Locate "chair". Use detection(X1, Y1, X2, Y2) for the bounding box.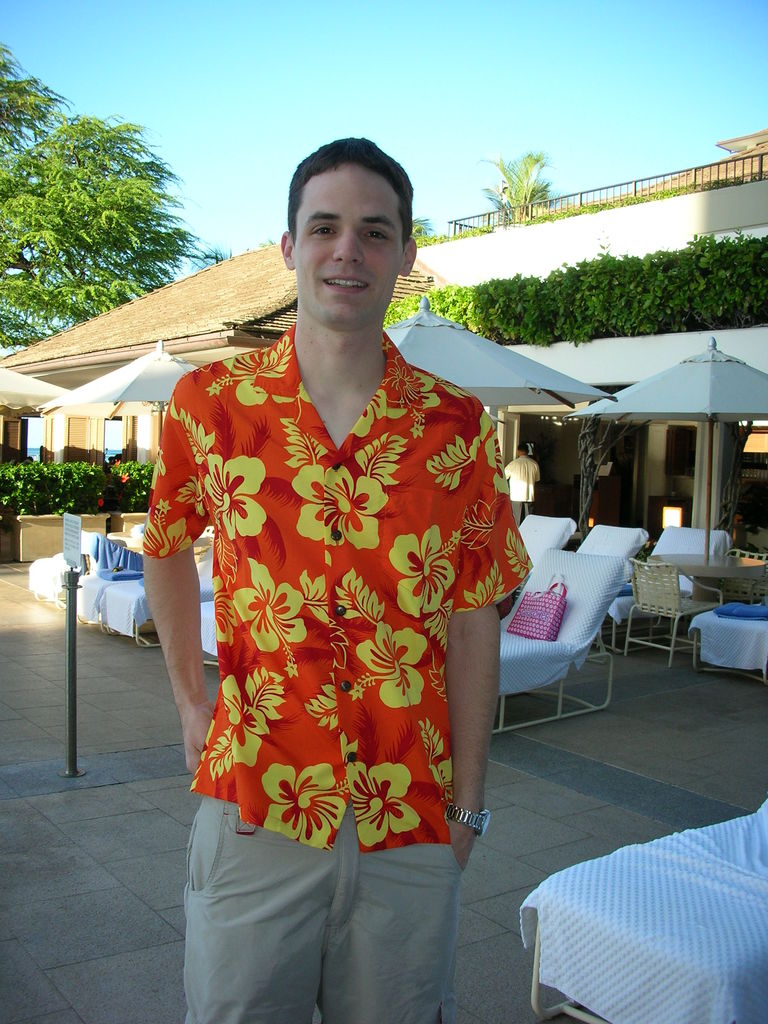
detection(79, 564, 131, 632).
